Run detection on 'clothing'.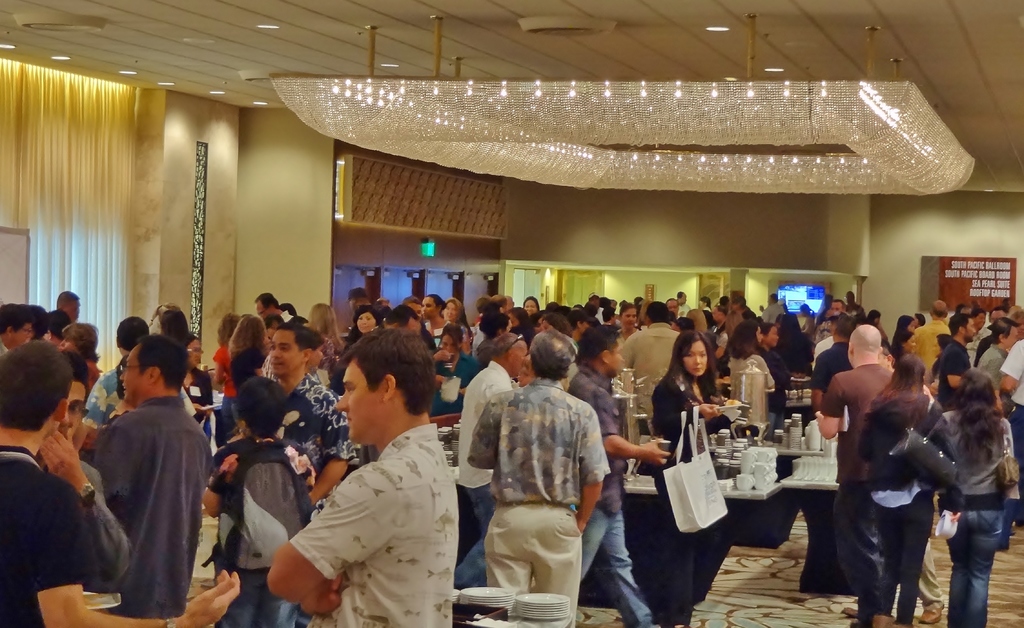
Result: Rect(999, 339, 1023, 474).
